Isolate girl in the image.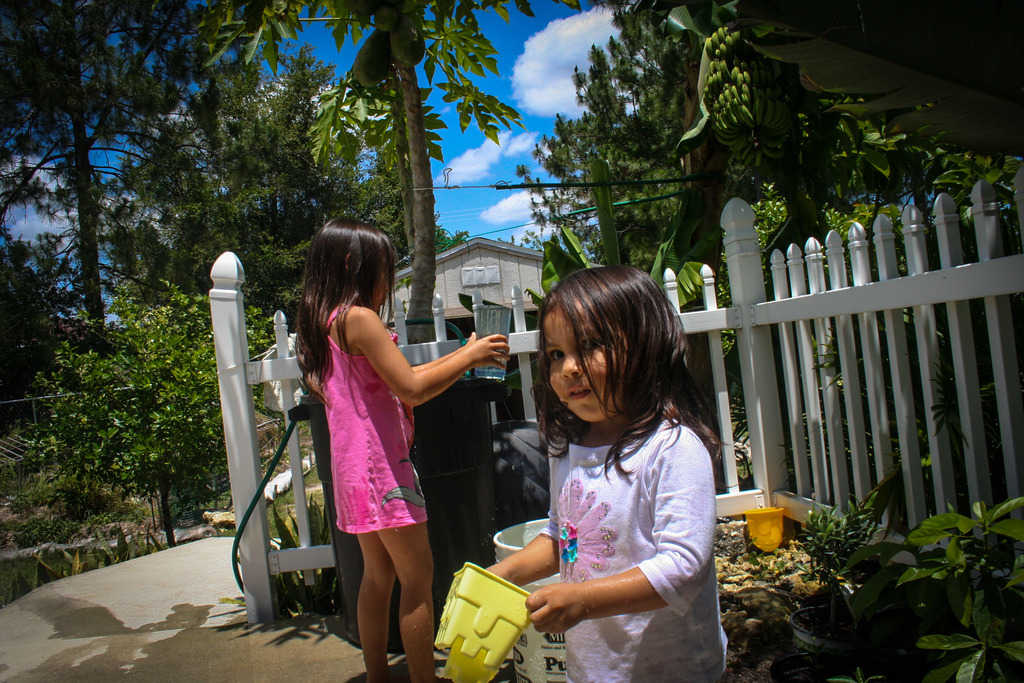
Isolated region: <region>294, 215, 515, 678</region>.
